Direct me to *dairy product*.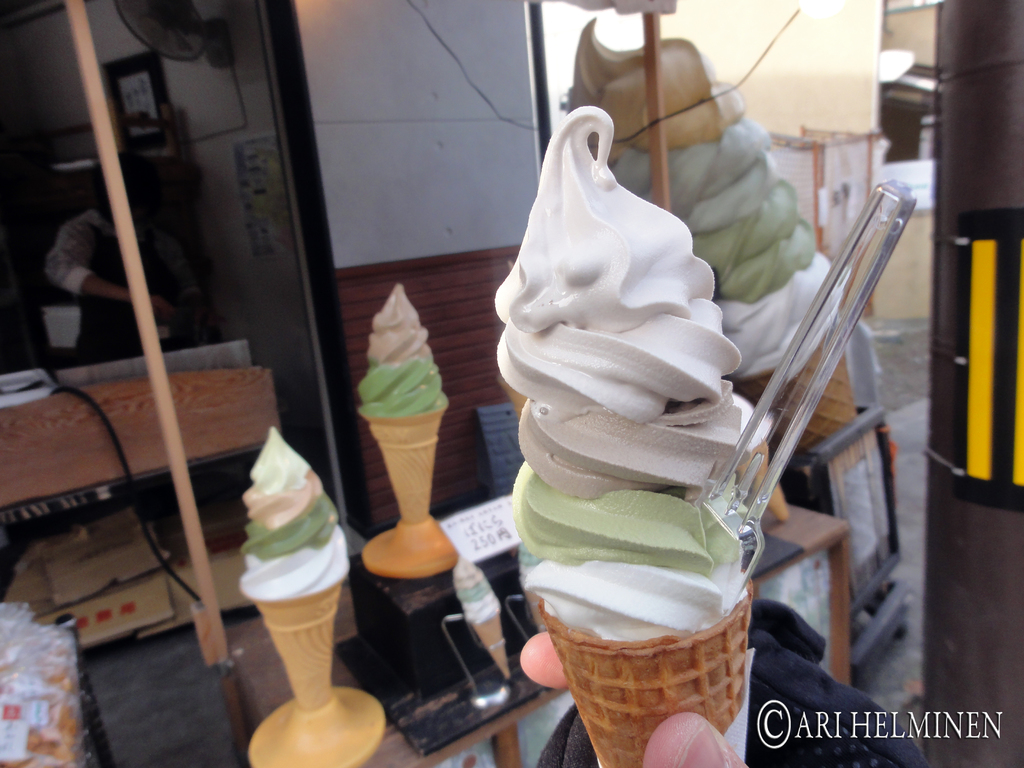
Direction: (359, 287, 445, 419).
